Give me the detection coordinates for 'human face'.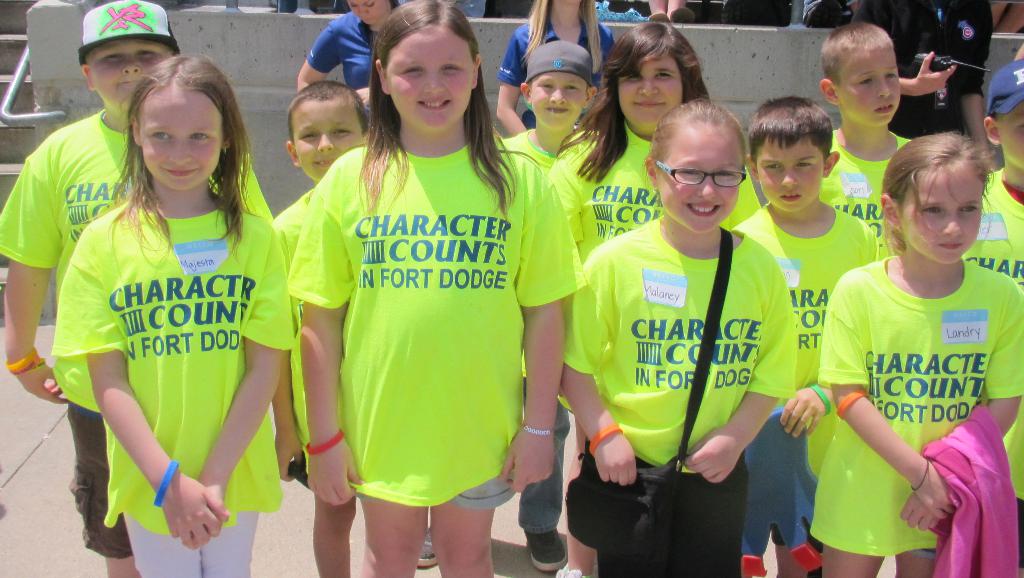
[left=662, top=130, right=742, bottom=233].
